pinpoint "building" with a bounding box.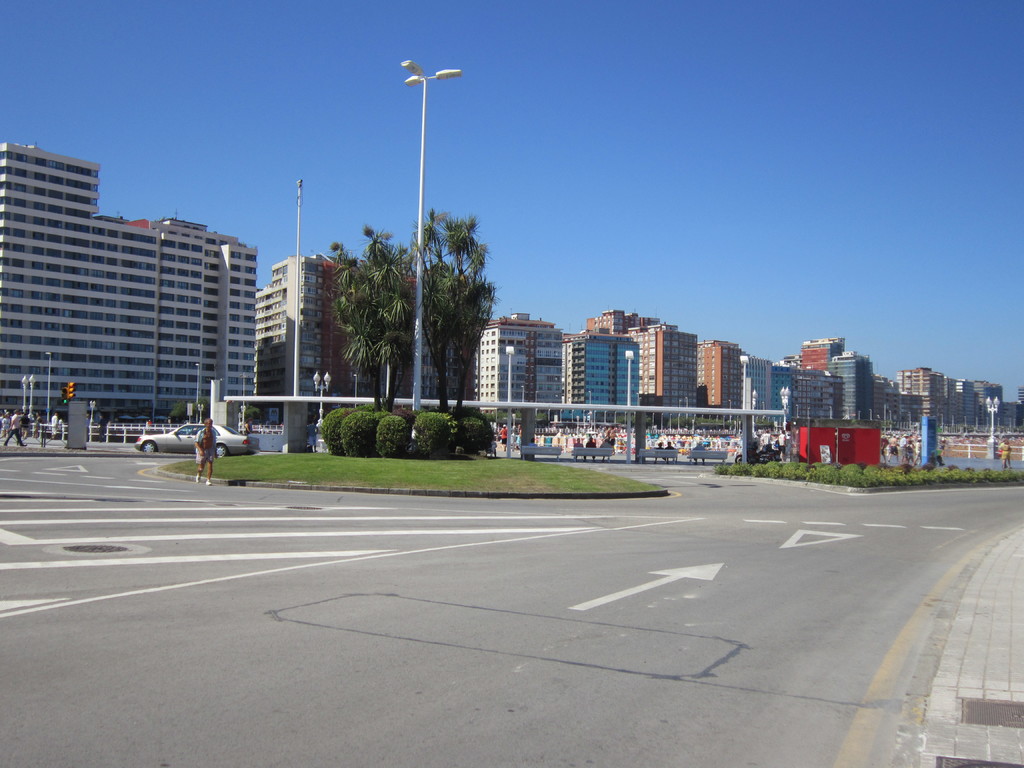
detection(0, 137, 259, 426).
